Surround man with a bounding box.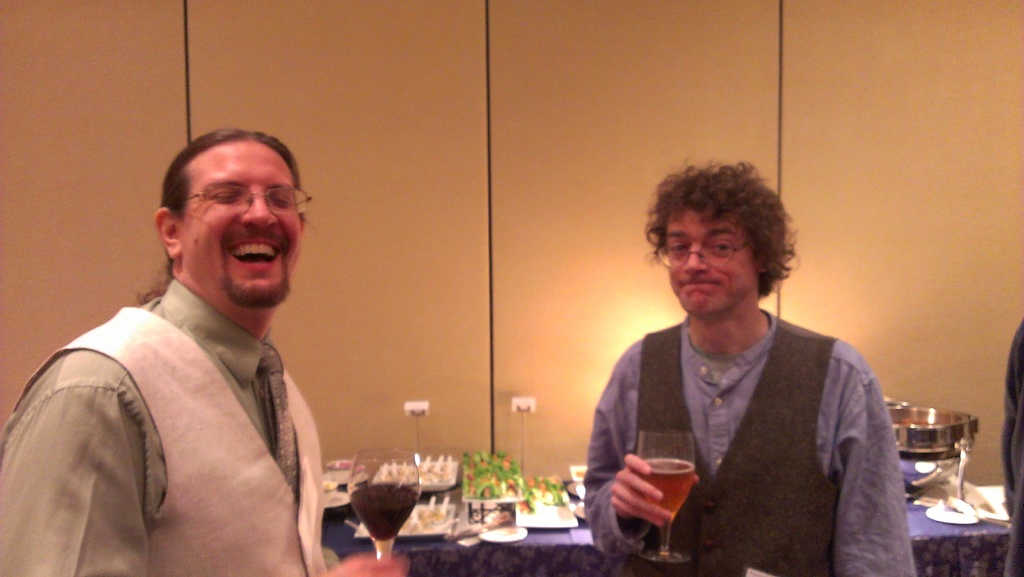
<region>0, 124, 419, 576</region>.
